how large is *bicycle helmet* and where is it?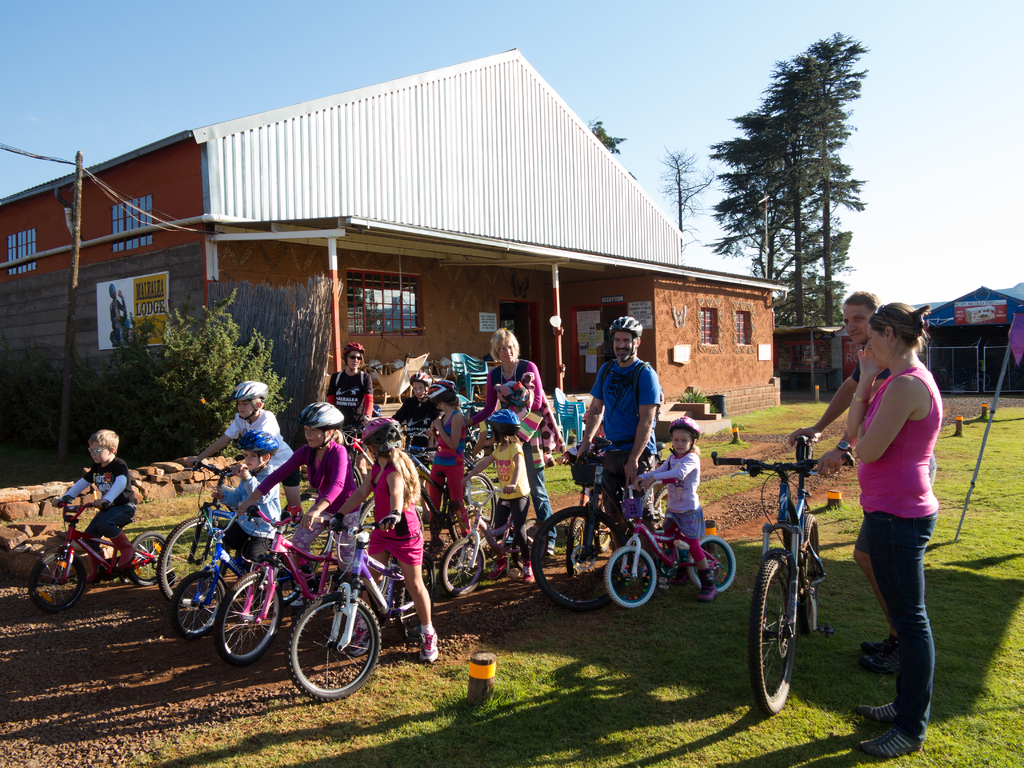
Bounding box: (x1=301, y1=401, x2=340, y2=428).
